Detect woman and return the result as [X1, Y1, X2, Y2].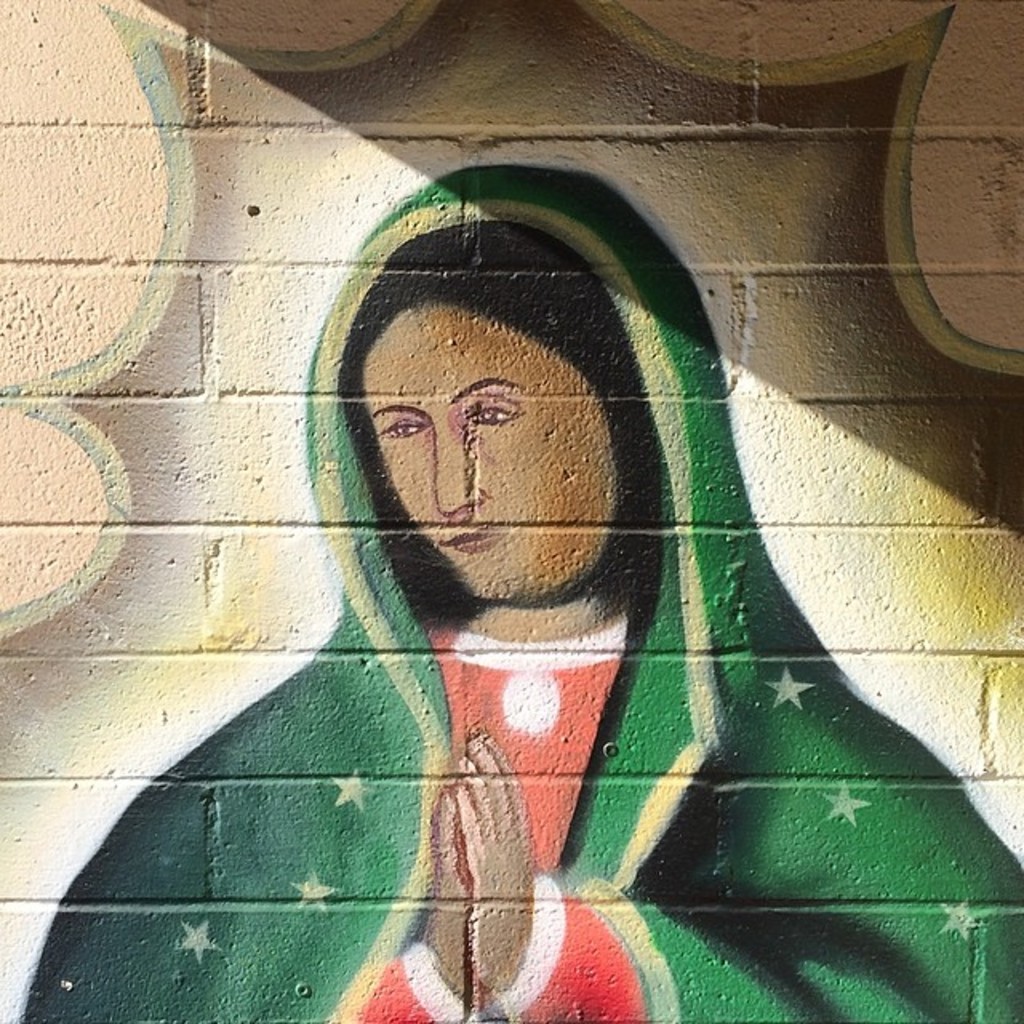
[173, 136, 965, 1002].
